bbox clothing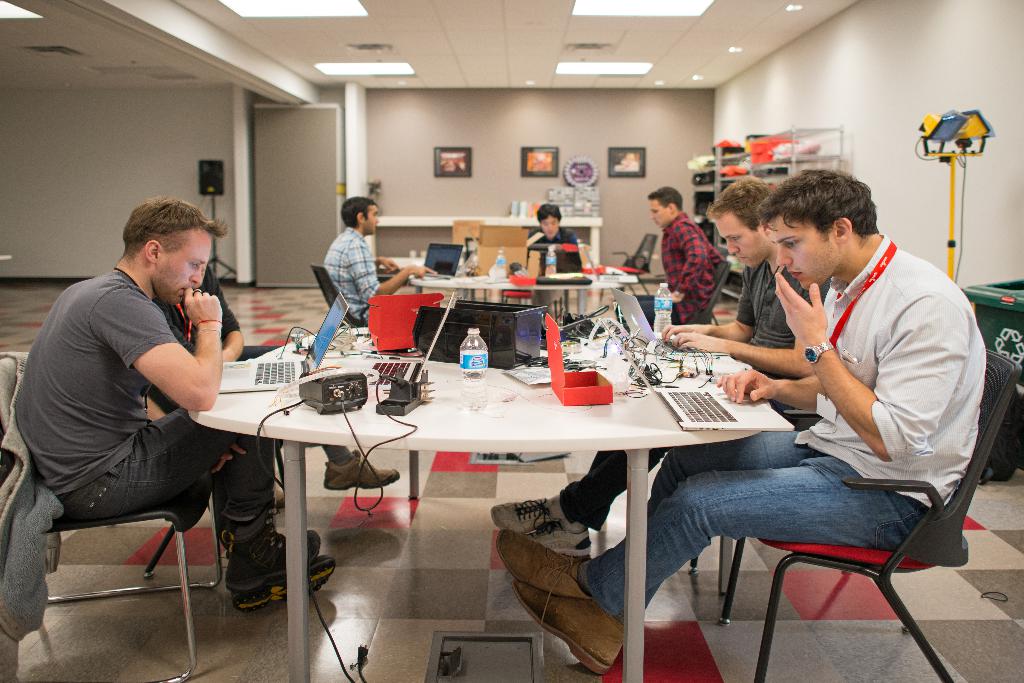
[8, 267, 269, 563]
